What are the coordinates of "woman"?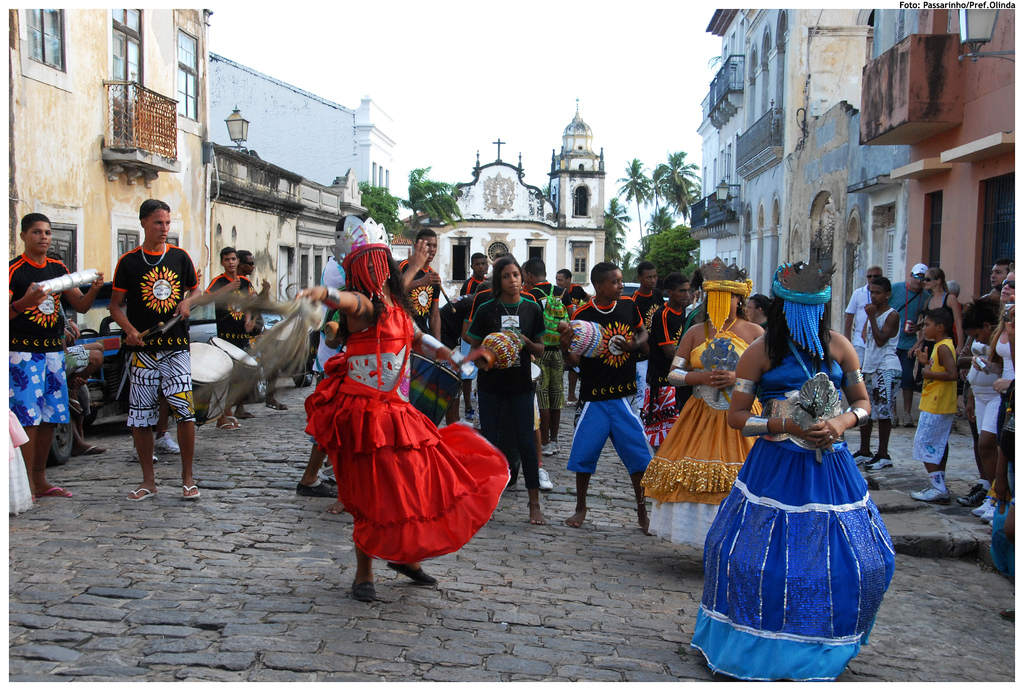
box=[920, 266, 969, 386].
